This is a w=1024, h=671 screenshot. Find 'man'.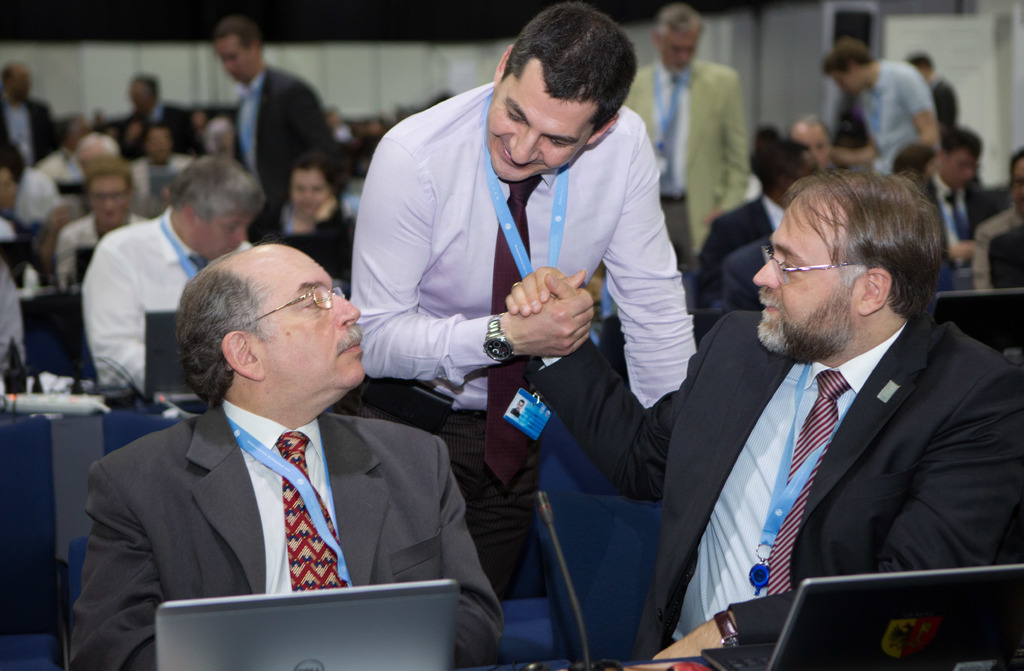
Bounding box: [344,4,703,583].
